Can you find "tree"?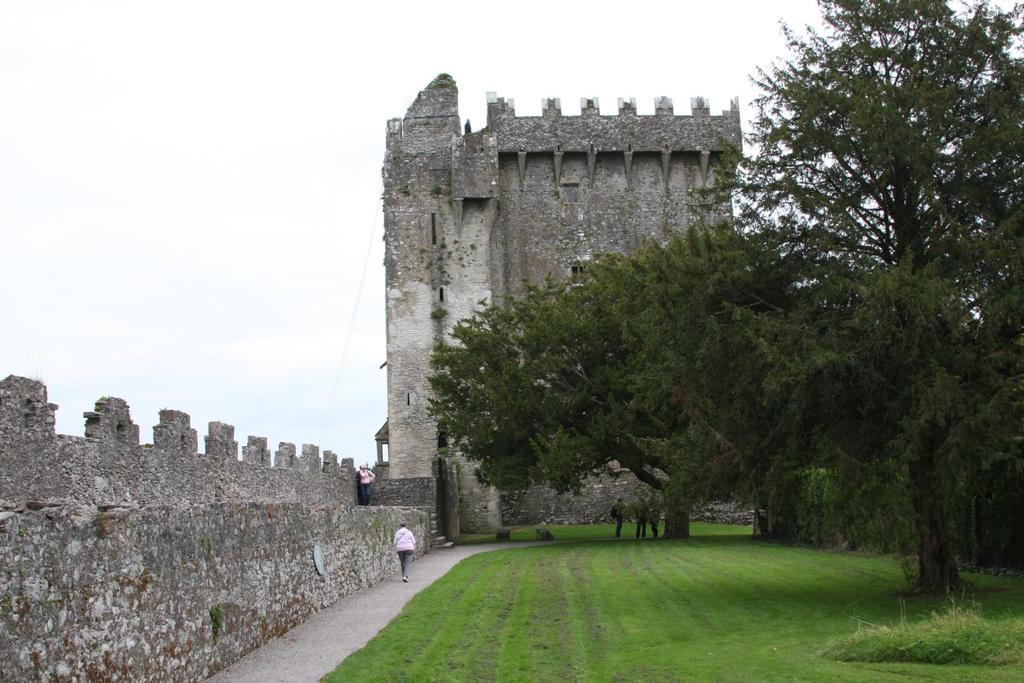
Yes, bounding box: 728, 1, 1011, 559.
